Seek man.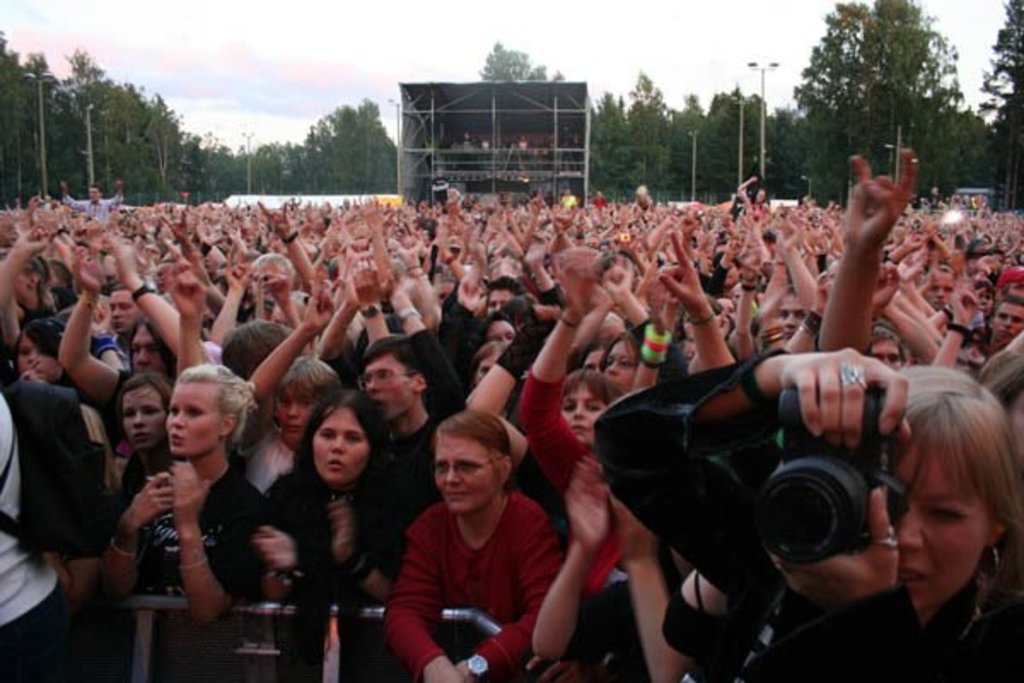
detection(582, 316, 990, 652).
